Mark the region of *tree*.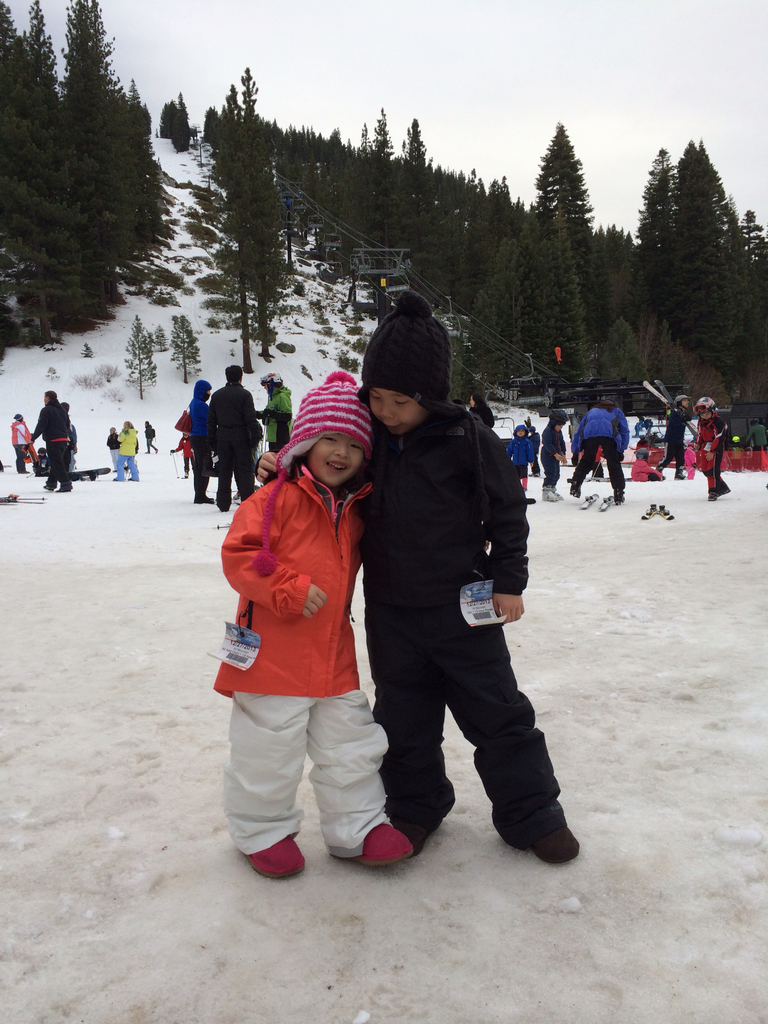
Region: [left=282, top=116, right=373, bottom=216].
